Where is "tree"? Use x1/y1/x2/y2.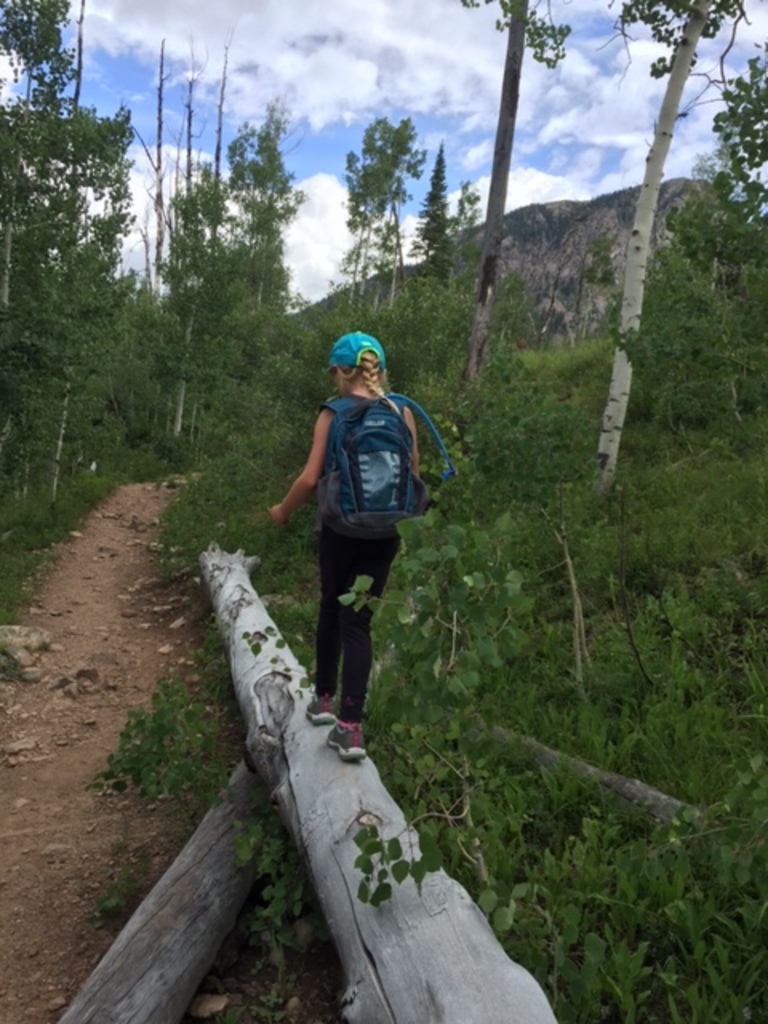
582/0/766/512.
